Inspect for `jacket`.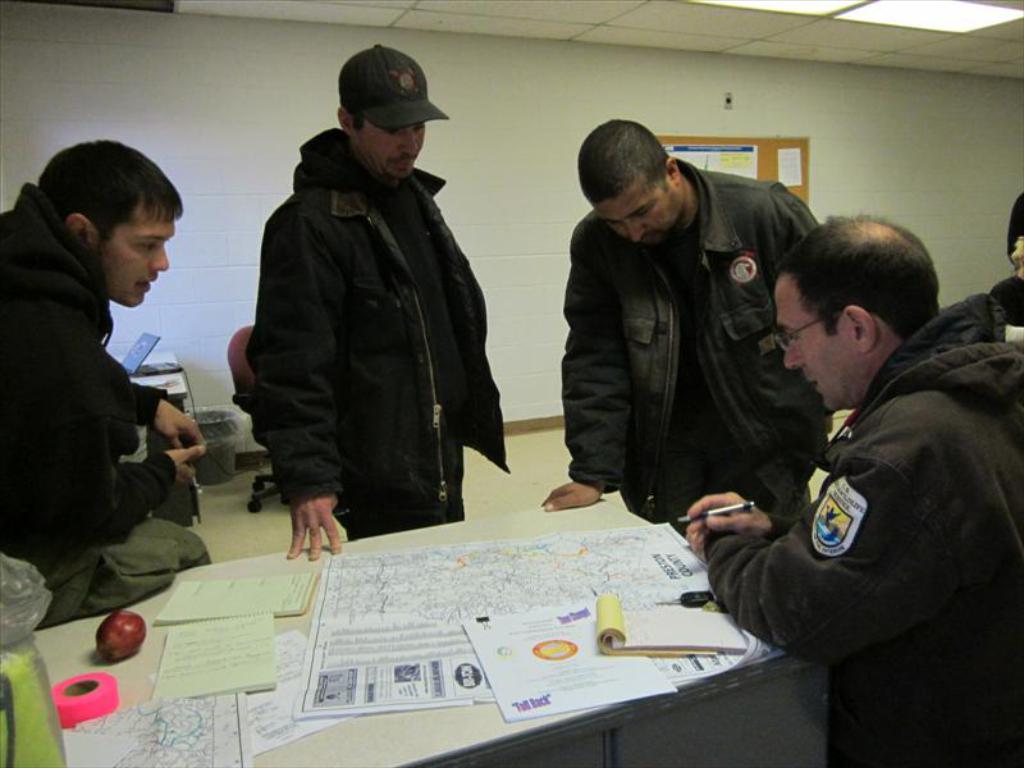
Inspection: 557:157:849:526.
